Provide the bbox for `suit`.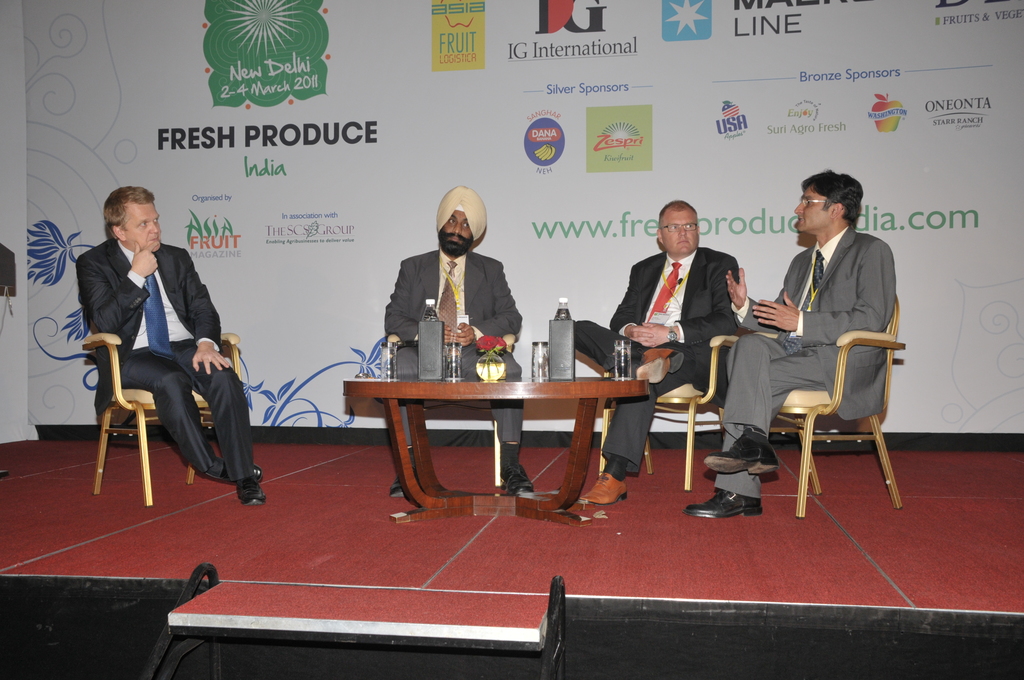
(573,248,743,471).
